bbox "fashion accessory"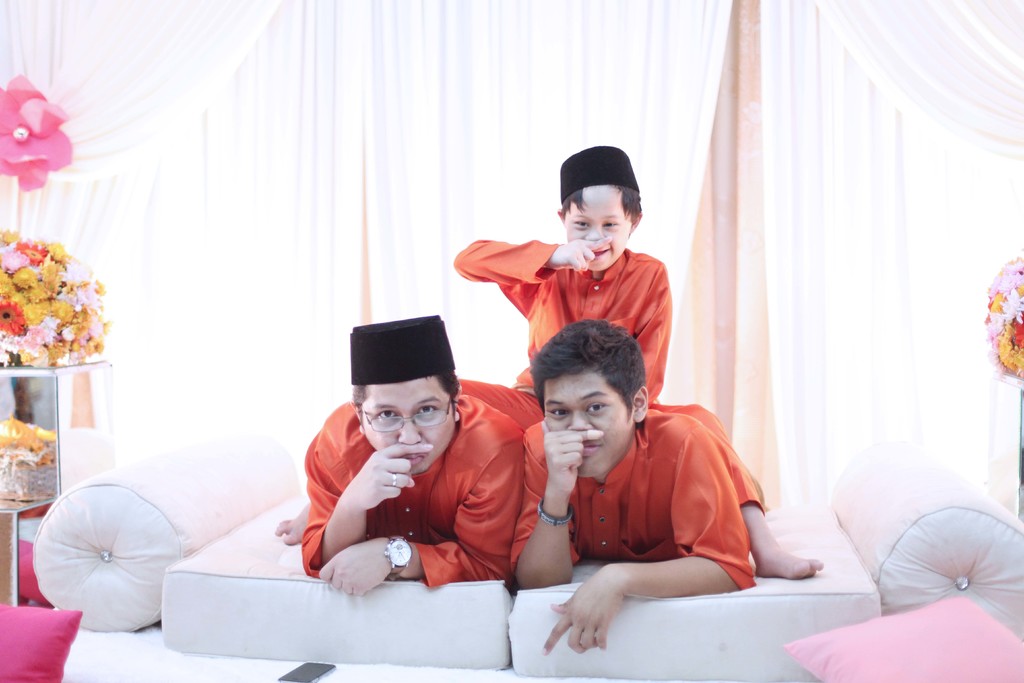
l=385, t=474, r=403, b=488
